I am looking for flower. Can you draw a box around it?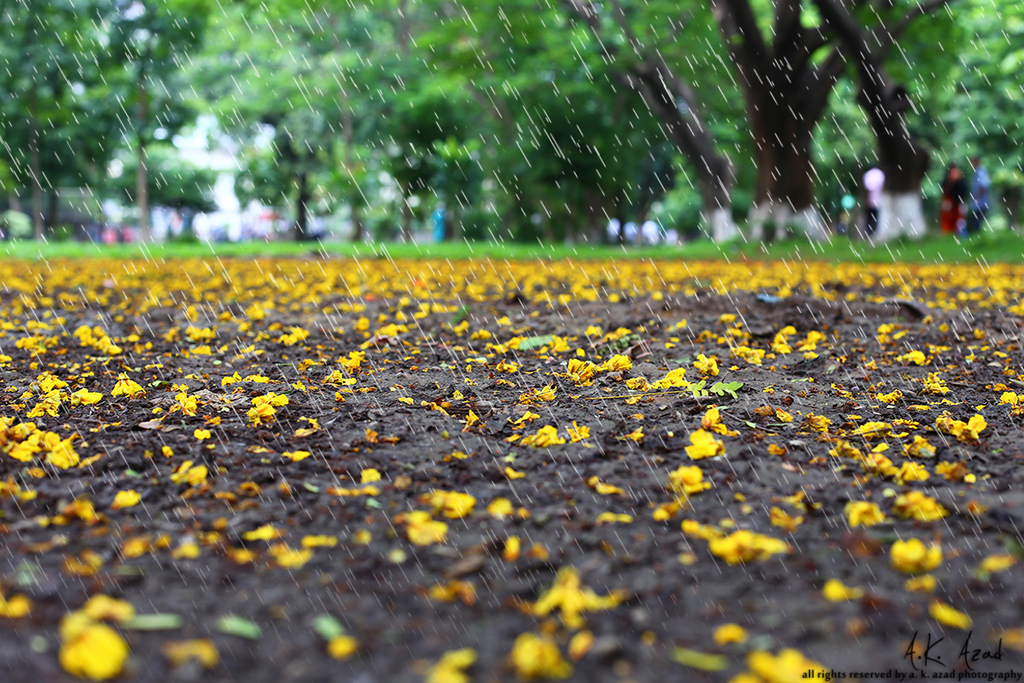
Sure, the bounding box is (left=943, top=415, right=985, bottom=439).
